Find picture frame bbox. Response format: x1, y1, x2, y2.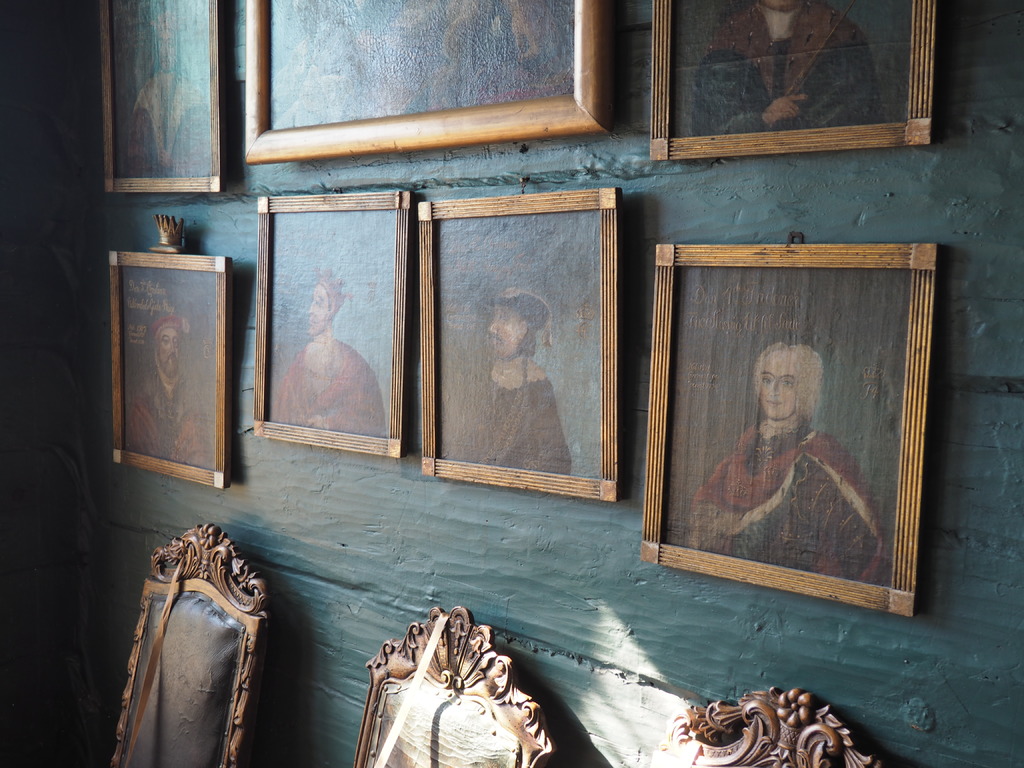
623, 201, 961, 641.
